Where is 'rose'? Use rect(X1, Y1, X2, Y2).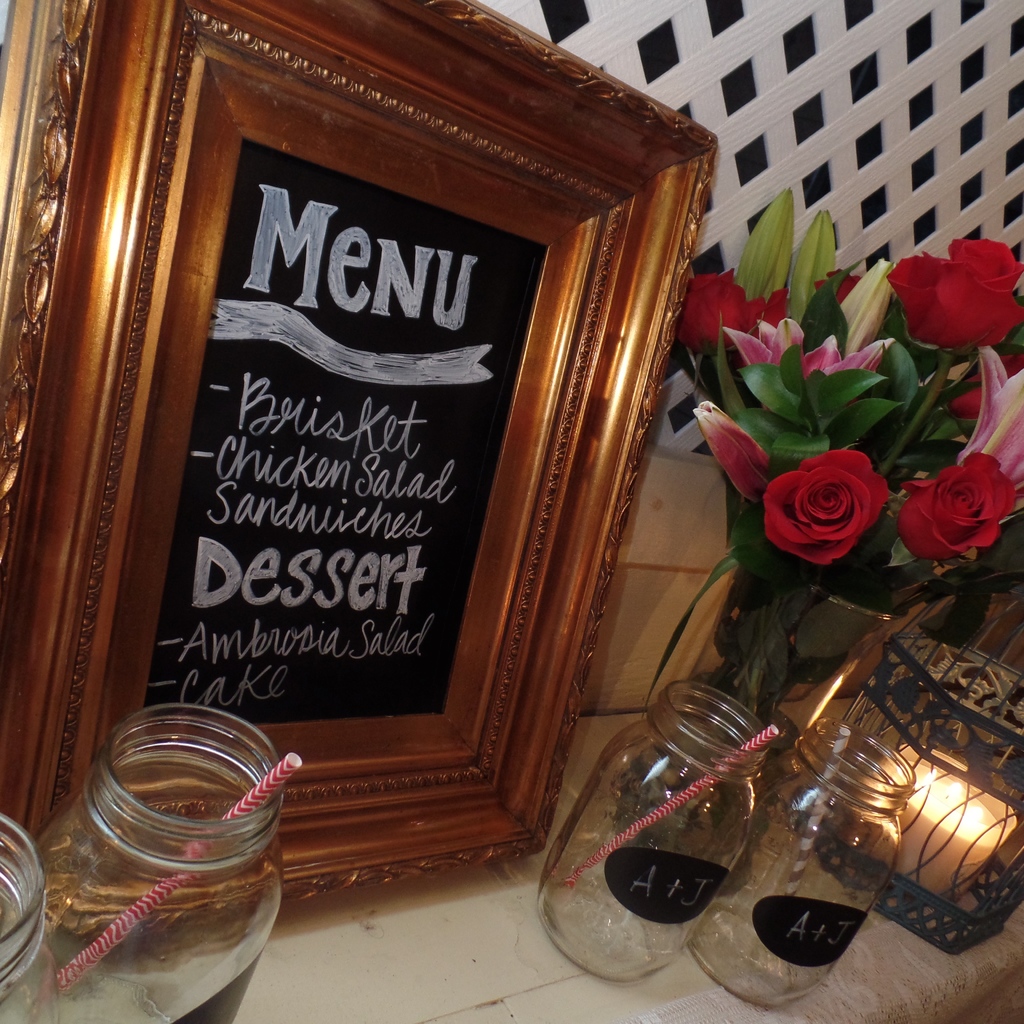
rect(760, 450, 891, 571).
